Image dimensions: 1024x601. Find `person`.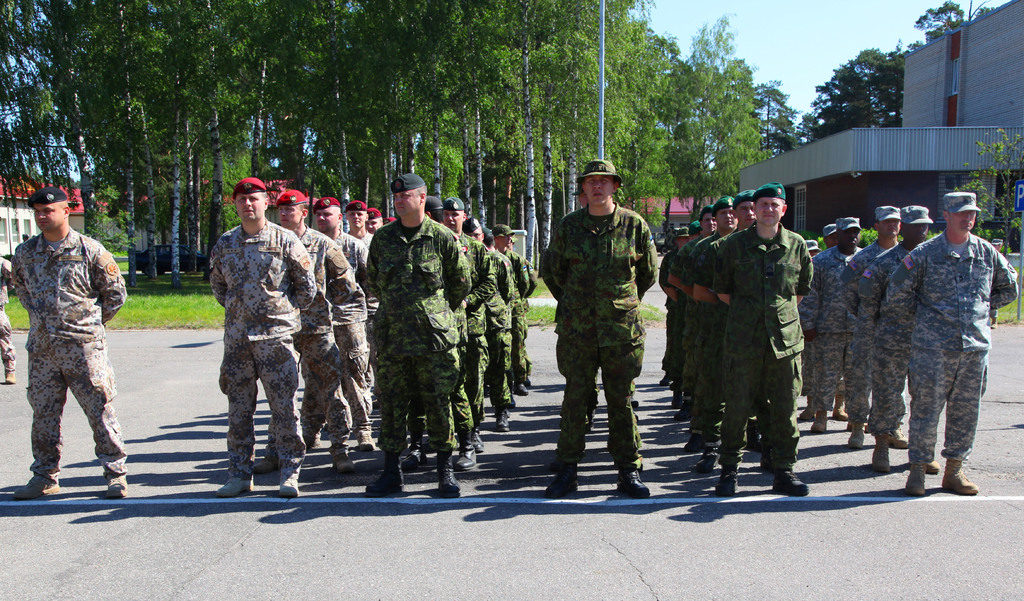
[806, 188, 1023, 496].
